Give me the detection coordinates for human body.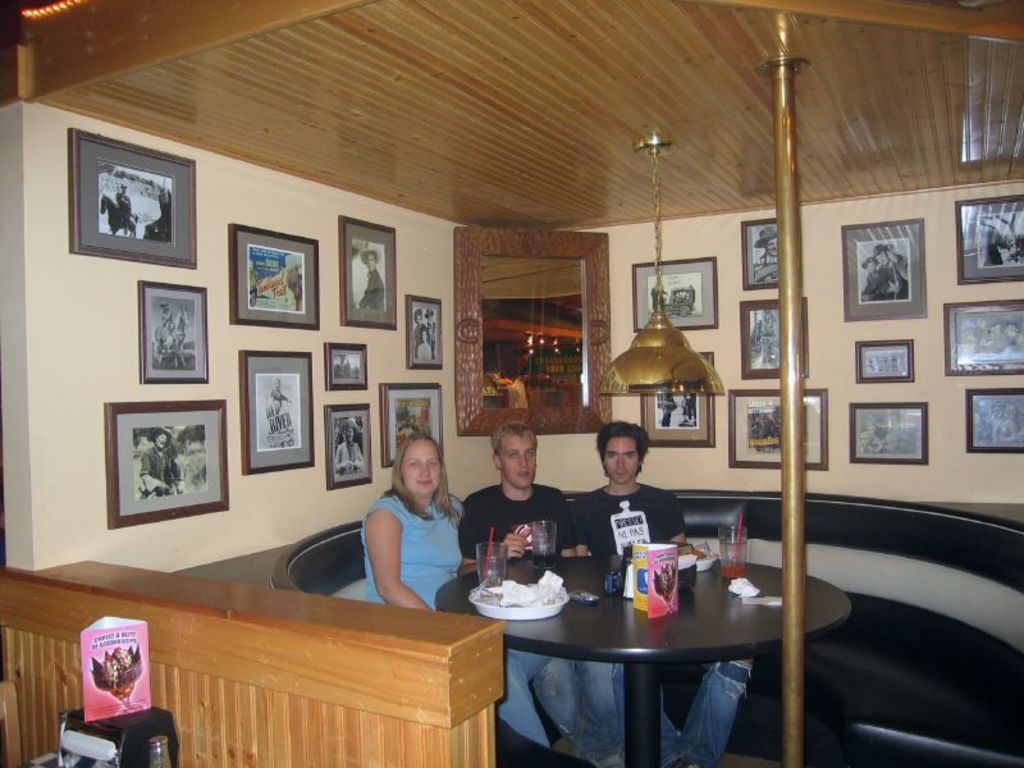
Rect(361, 270, 384, 311).
